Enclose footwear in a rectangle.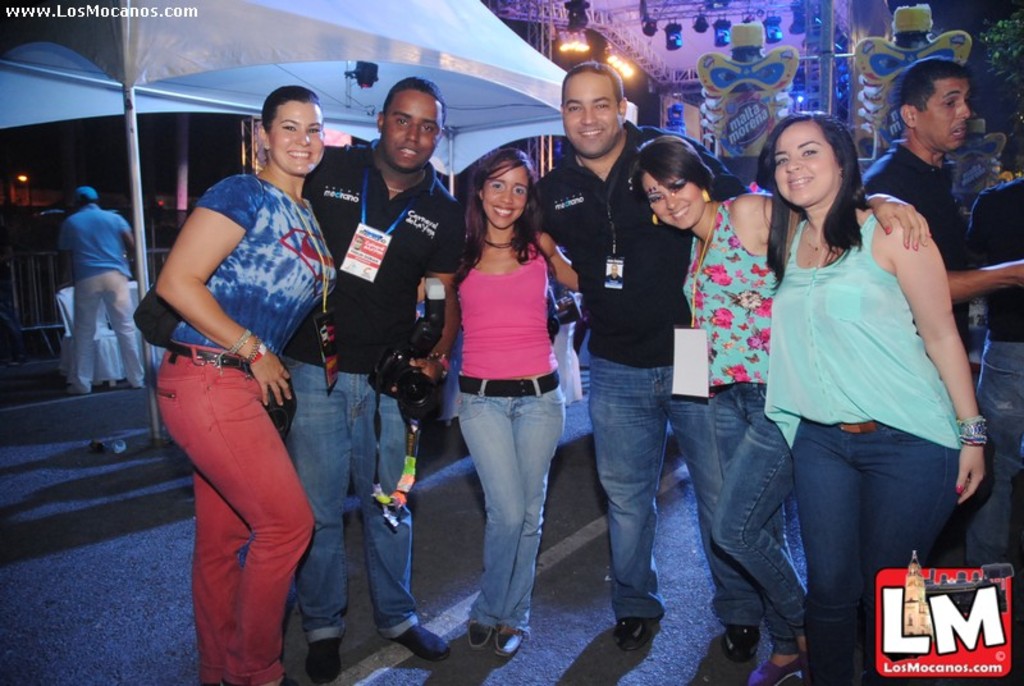
[x1=733, y1=628, x2=753, y2=659].
